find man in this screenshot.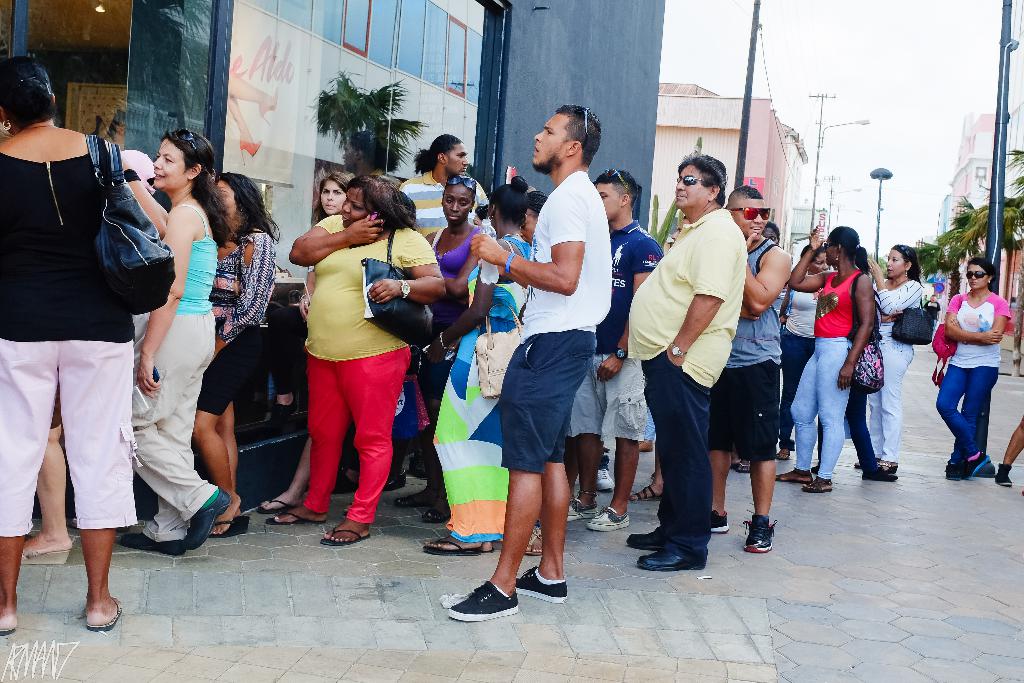
The bounding box for man is l=446, t=95, r=609, b=629.
